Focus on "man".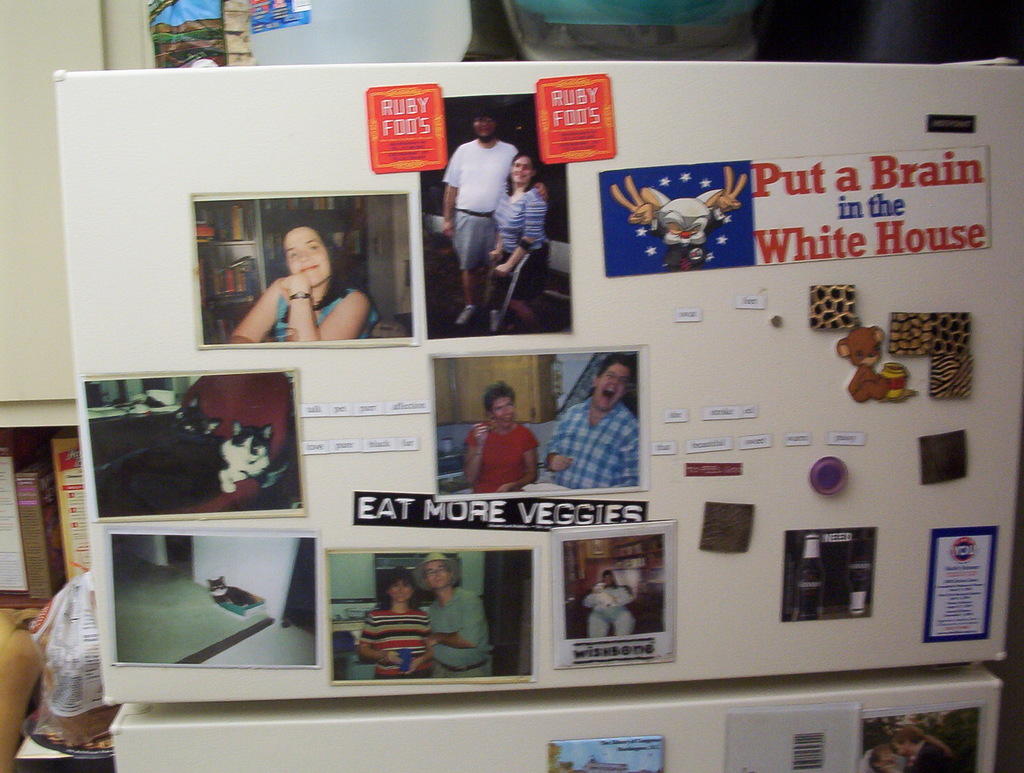
Focused at bbox=[550, 356, 637, 486].
